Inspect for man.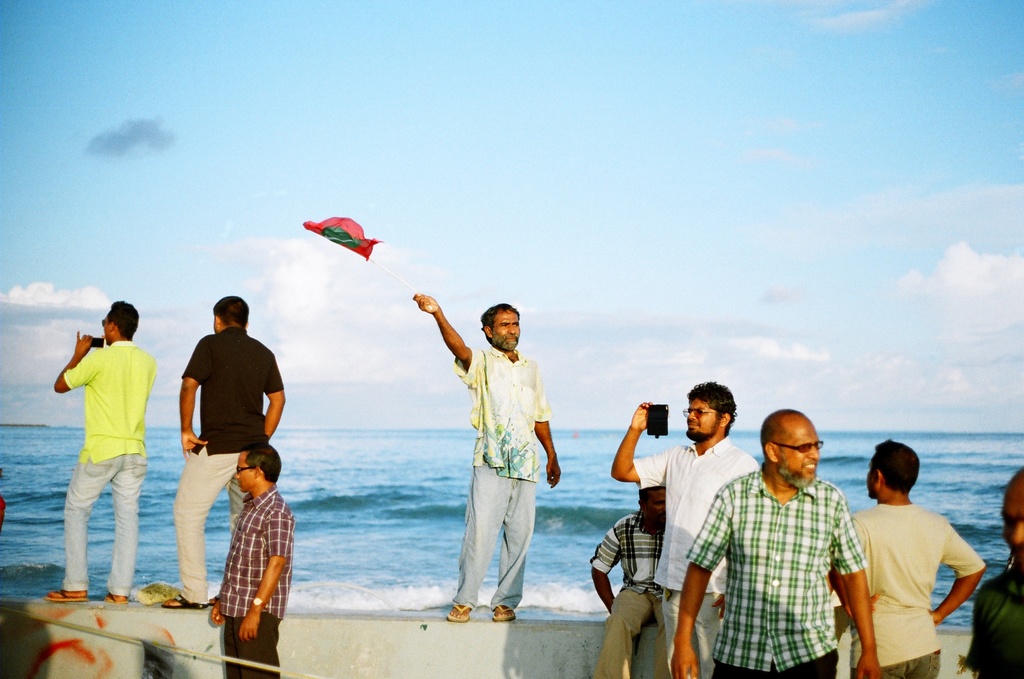
Inspection: {"left": 590, "top": 486, "right": 674, "bottom": 678}.
